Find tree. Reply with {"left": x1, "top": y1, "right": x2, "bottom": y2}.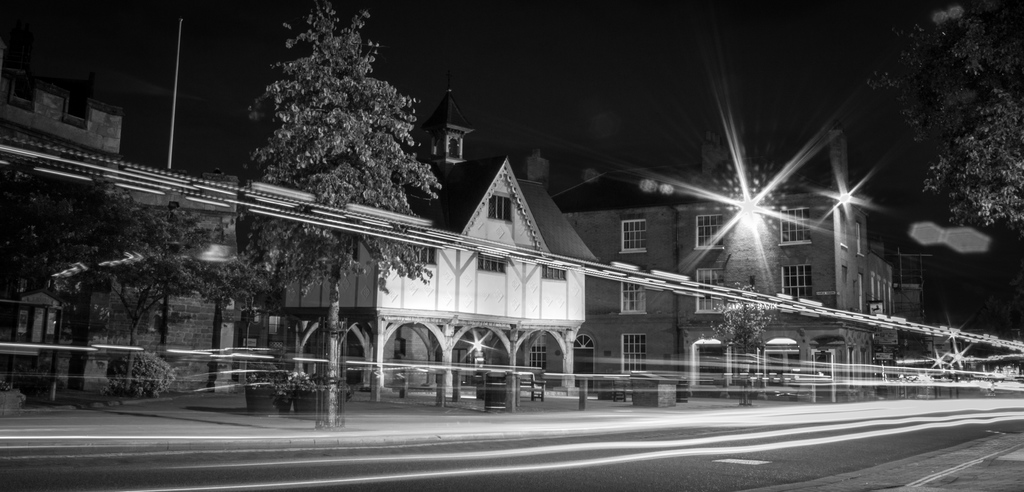
{"left": 239, "top": 0, "right": 447, "bottom": 406}.
